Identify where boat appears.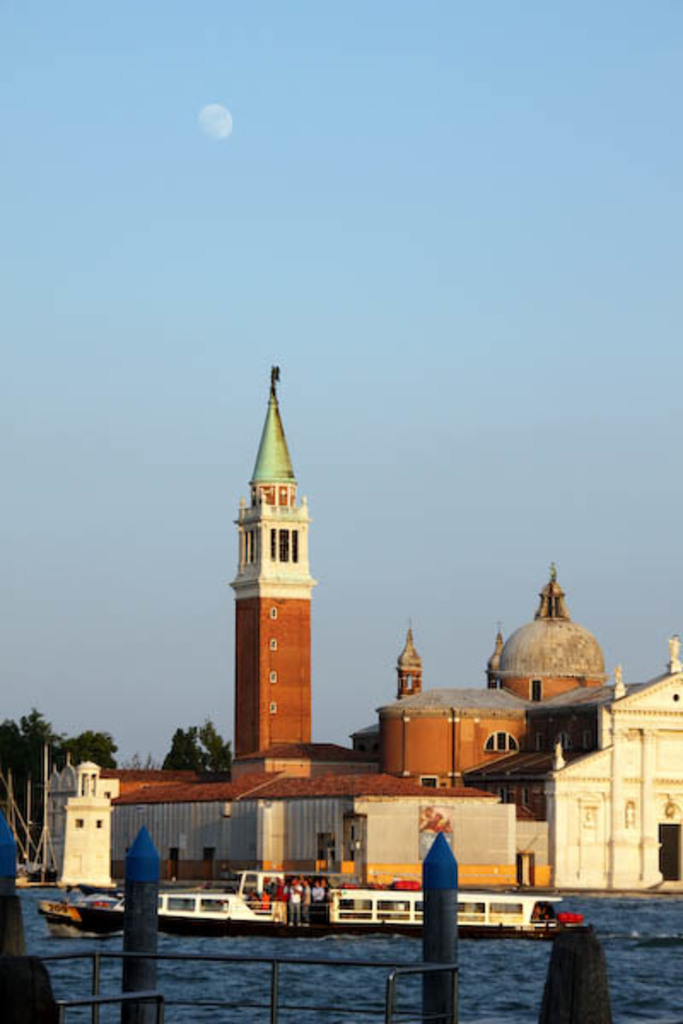
Appears at bbox=(299, 882, 577, 944).
